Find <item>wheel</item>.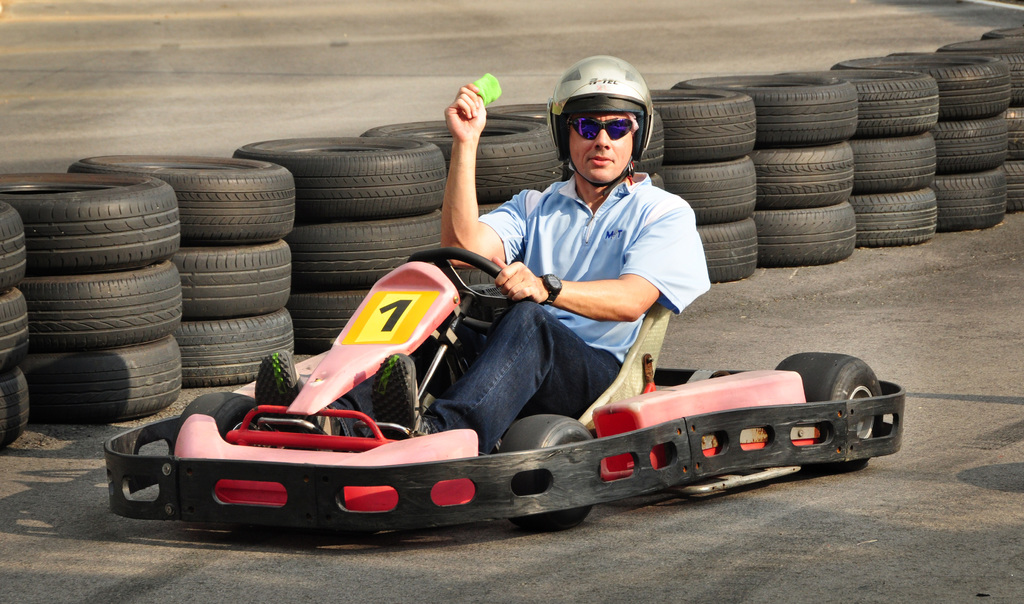
<region>649, 88, 757, 162</region>.
